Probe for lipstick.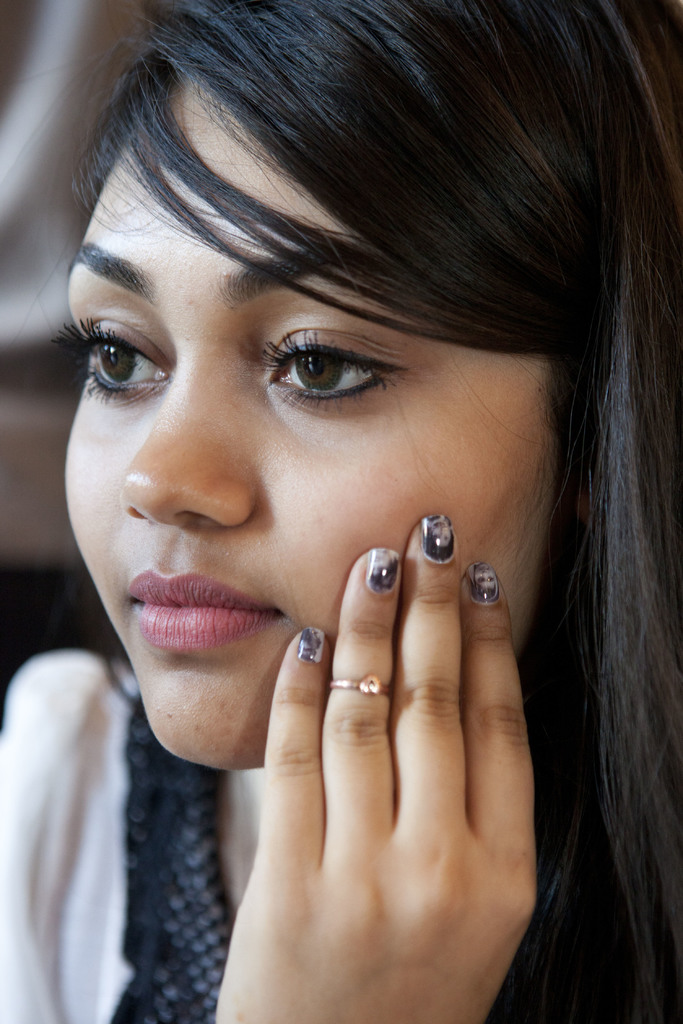
Probe result: (128,568,281,659).
